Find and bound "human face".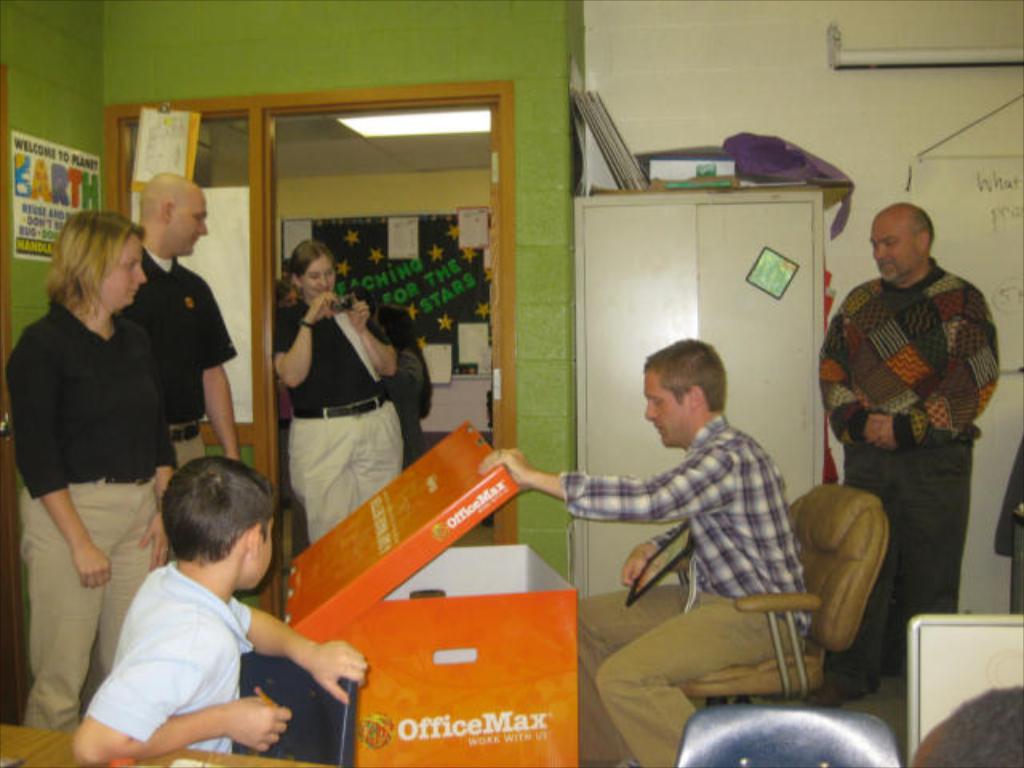
Bound: 304 258 336 299.
